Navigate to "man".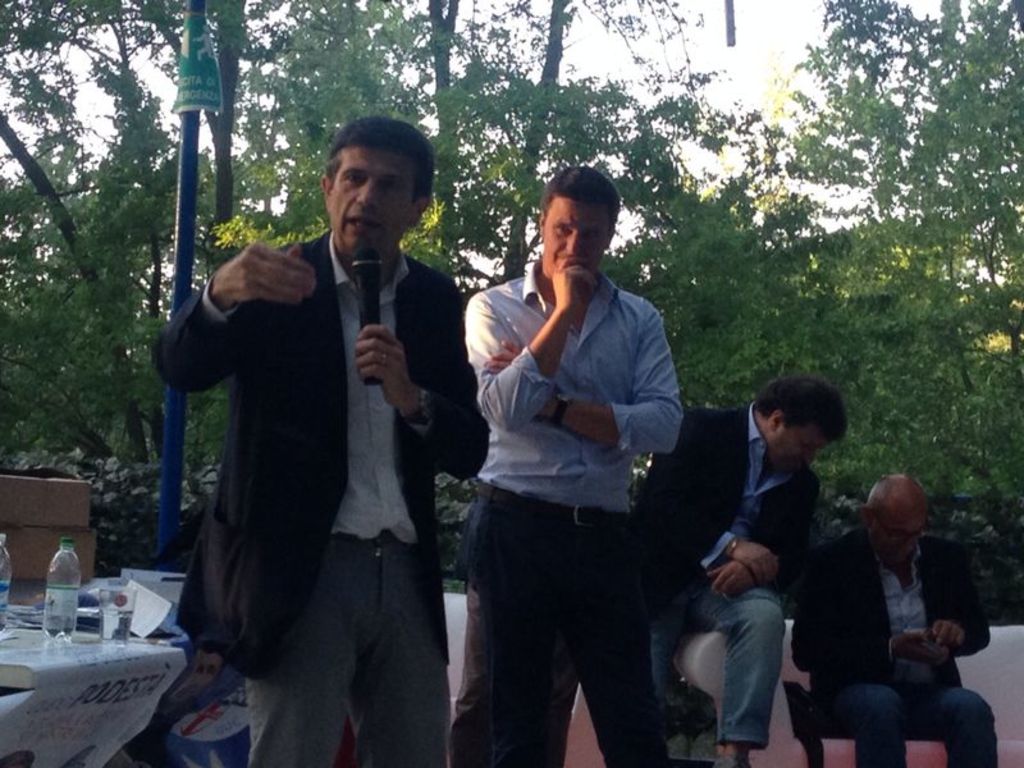
Navigation target: 164,120,494,750.
